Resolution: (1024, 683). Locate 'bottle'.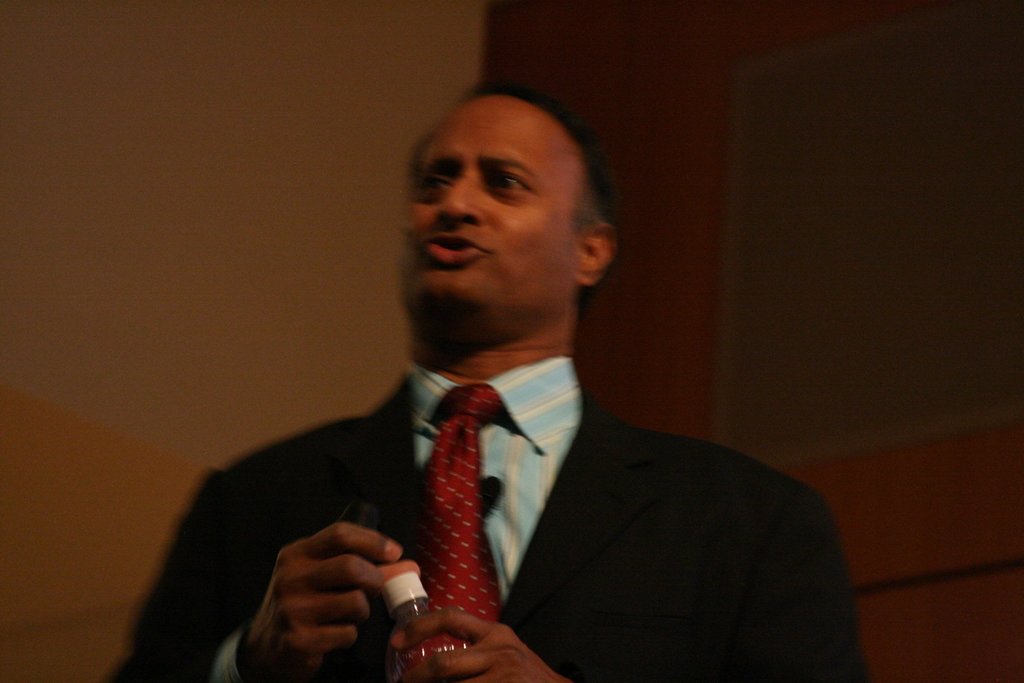
(385, 561, 489, 682).
